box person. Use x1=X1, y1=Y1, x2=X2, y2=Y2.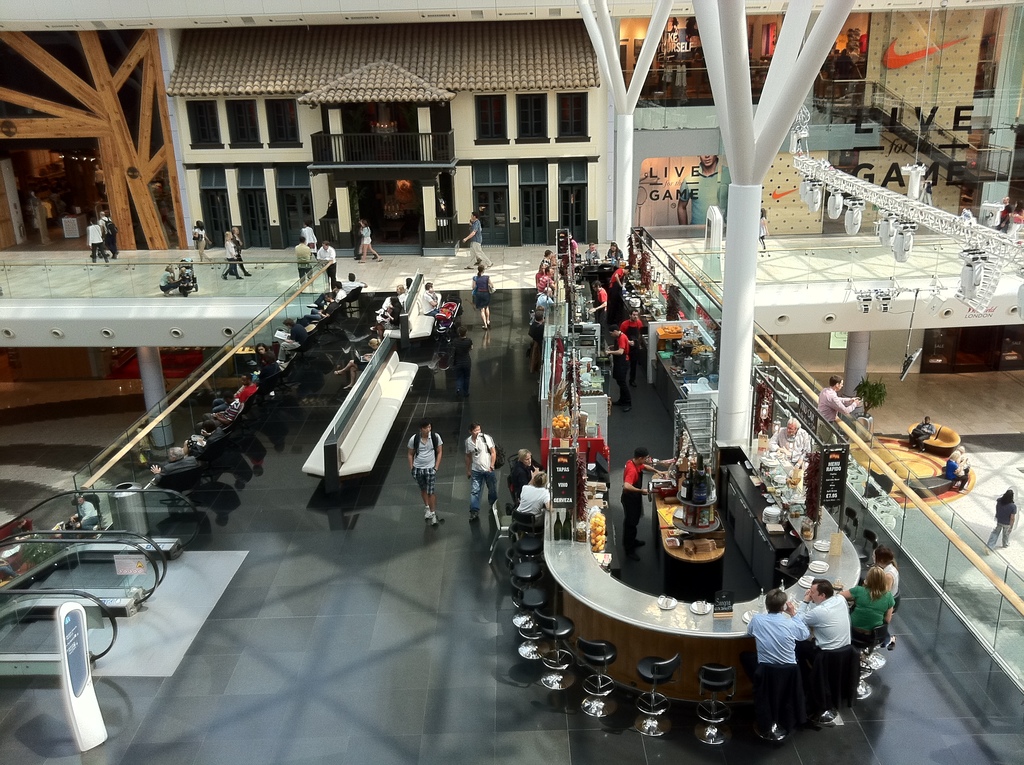
x1=295, y1=235, x2=310, y2=290.
